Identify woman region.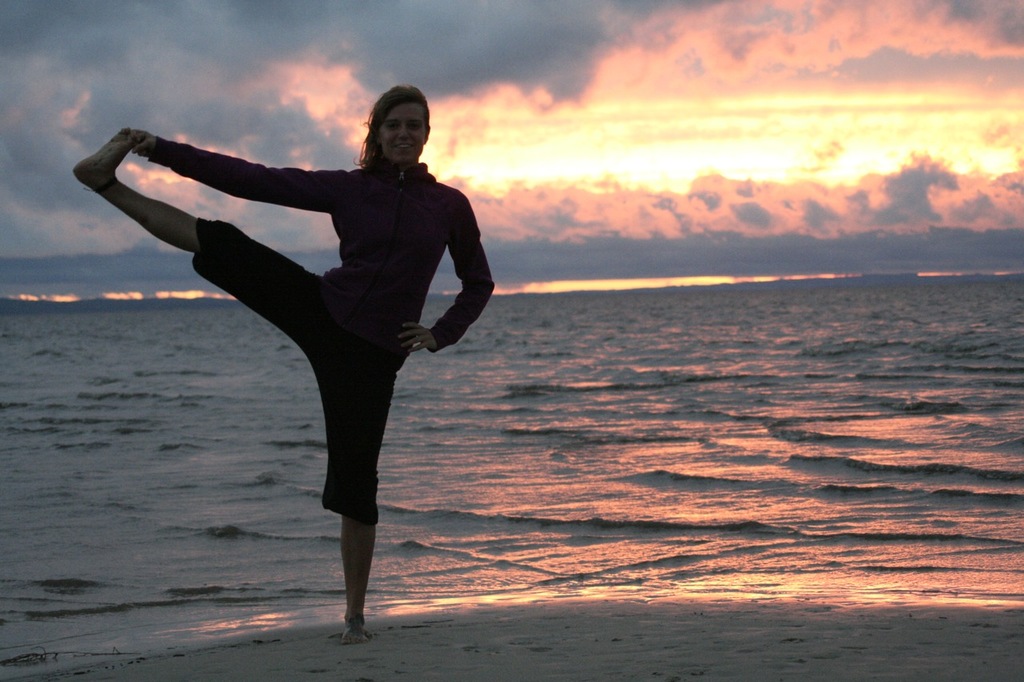
Region: select_region(118, 72, 472, 651).
